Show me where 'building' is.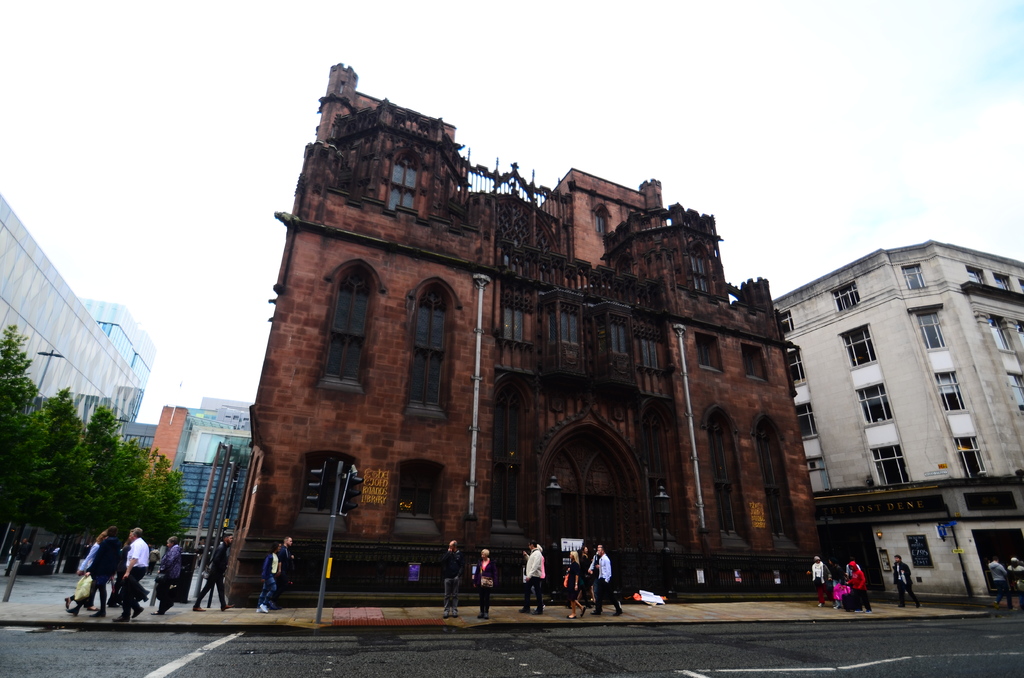
'building' is at (775, 239, 1023, 607).
